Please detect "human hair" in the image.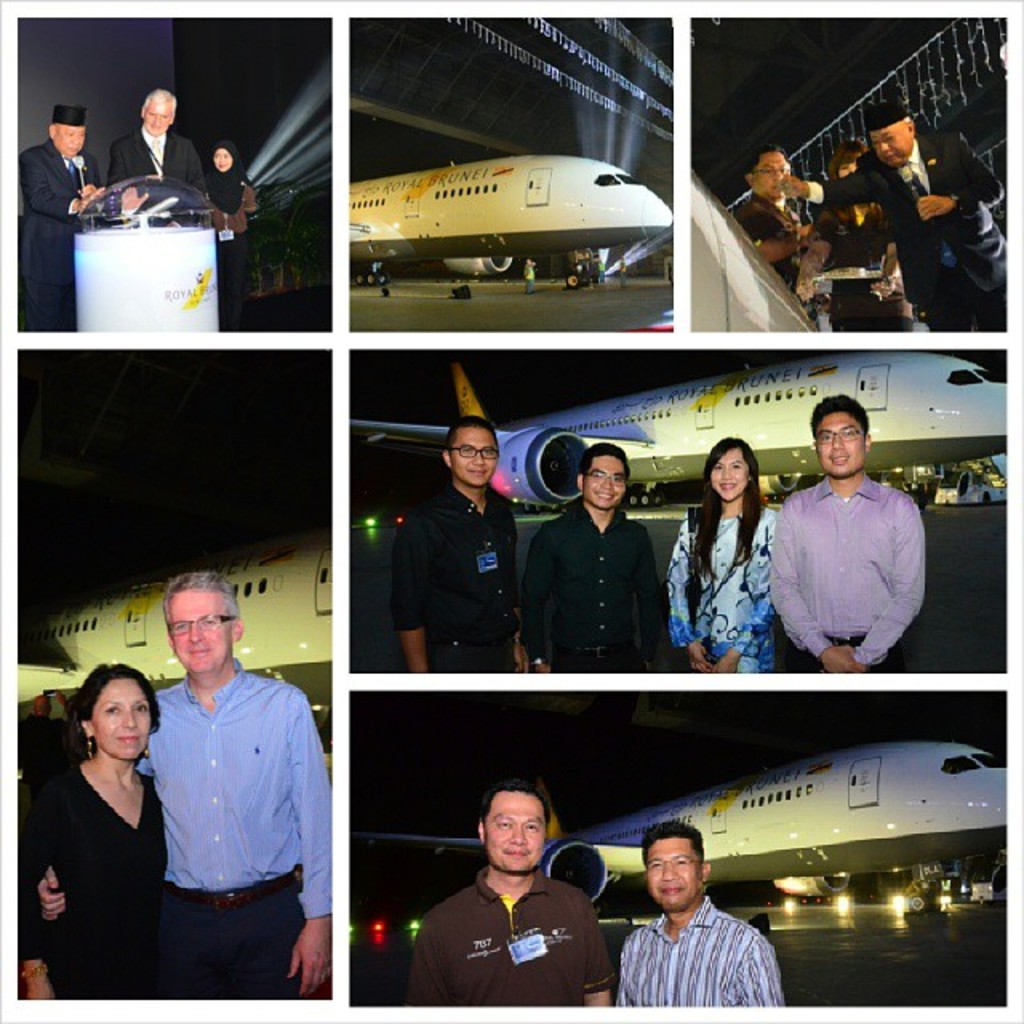
left=808, top=384, right=875, bottom=437.
